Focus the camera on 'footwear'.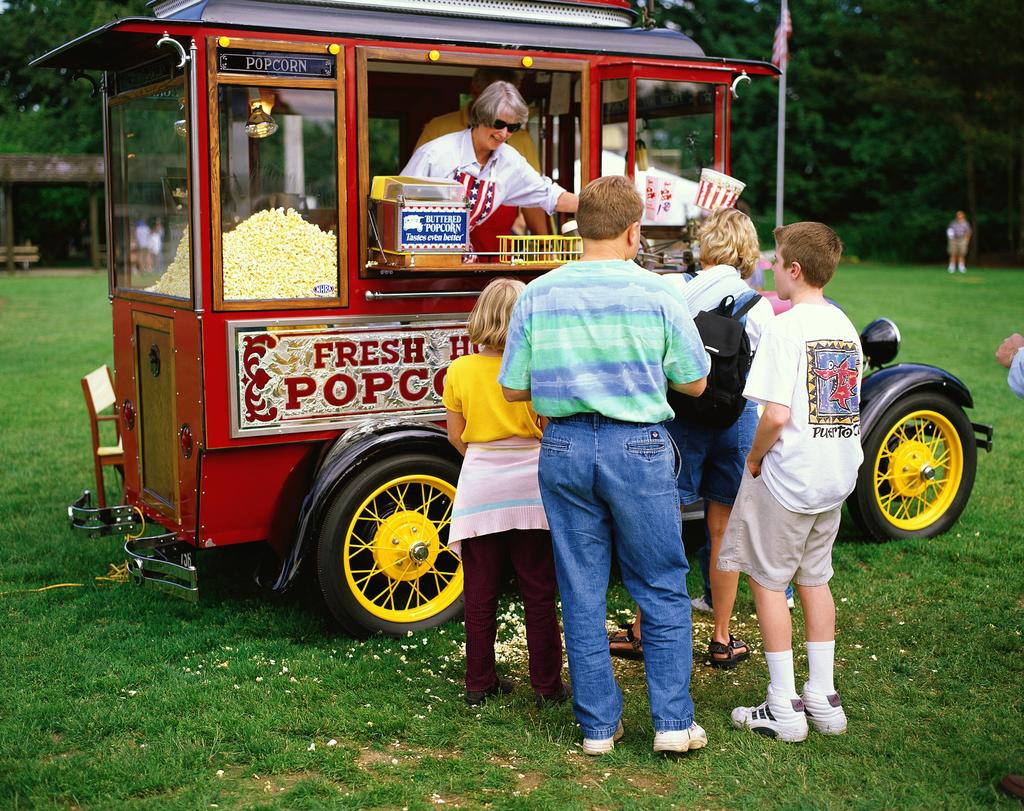
Focus region: crop(578, 715, 622, 753).
